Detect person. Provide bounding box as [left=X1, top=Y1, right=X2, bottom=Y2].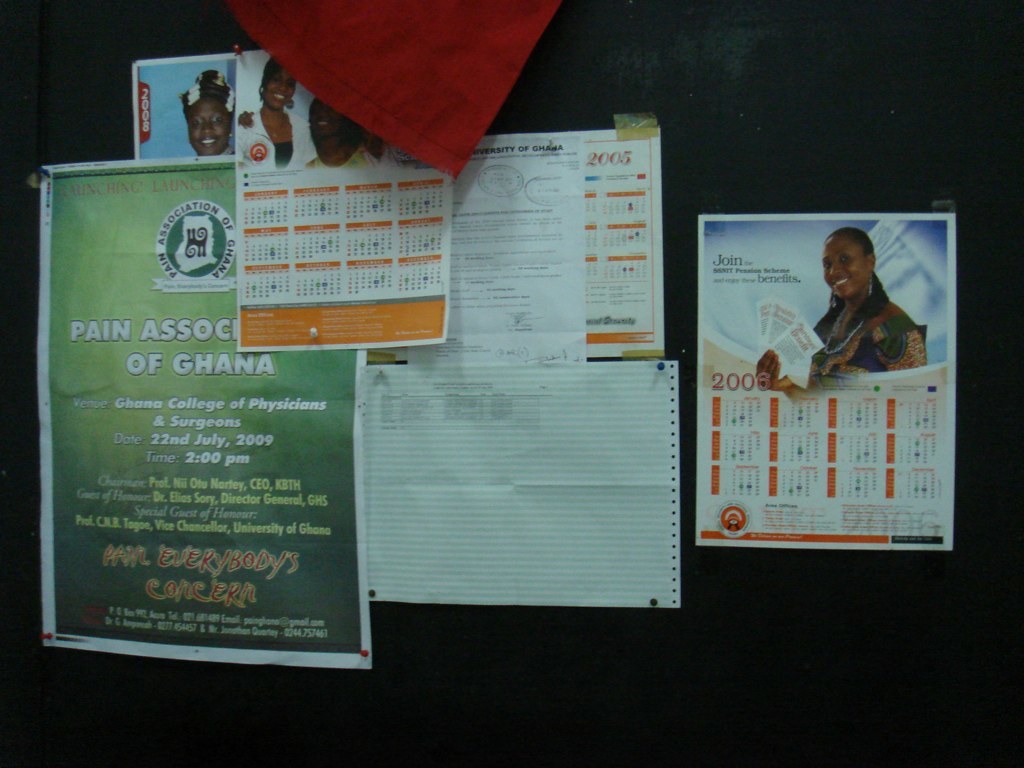
[left=304, top=96, right=386, bottom=181].
